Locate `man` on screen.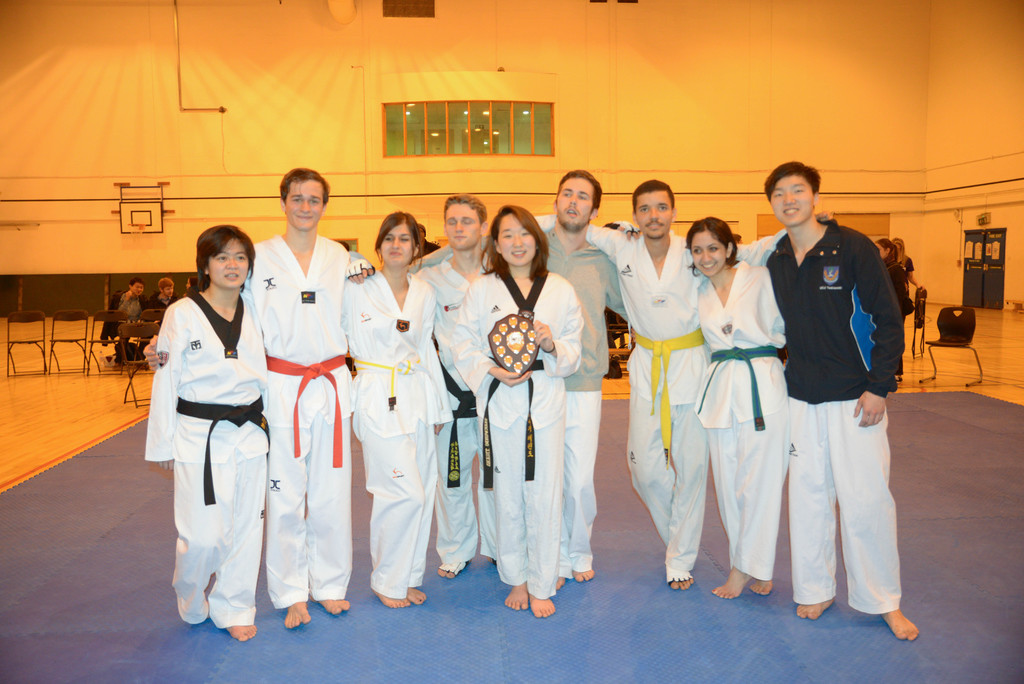
On screen at <region>538, 177, 835, 586</region>.
